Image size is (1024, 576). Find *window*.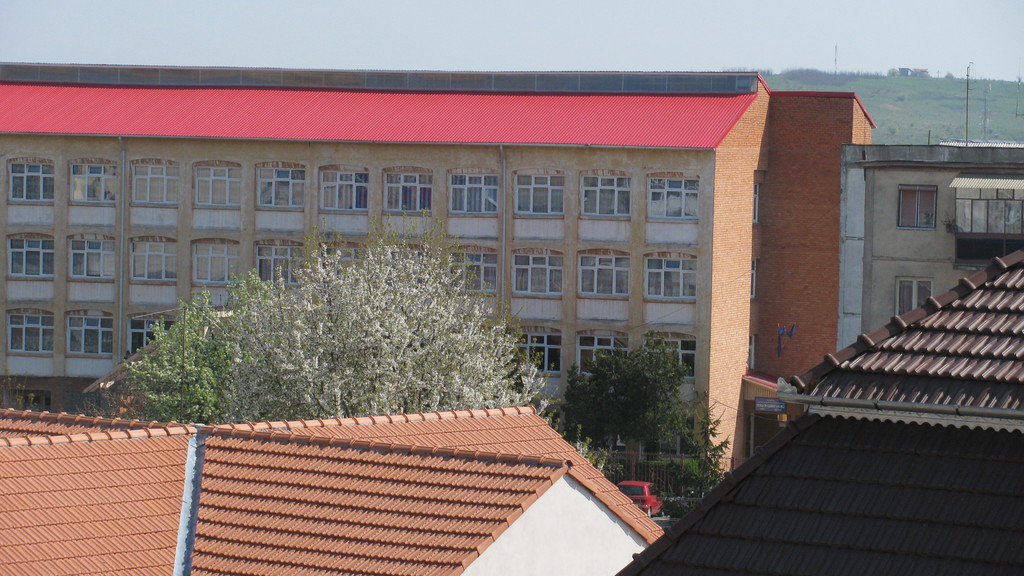
191,161,243,208.
